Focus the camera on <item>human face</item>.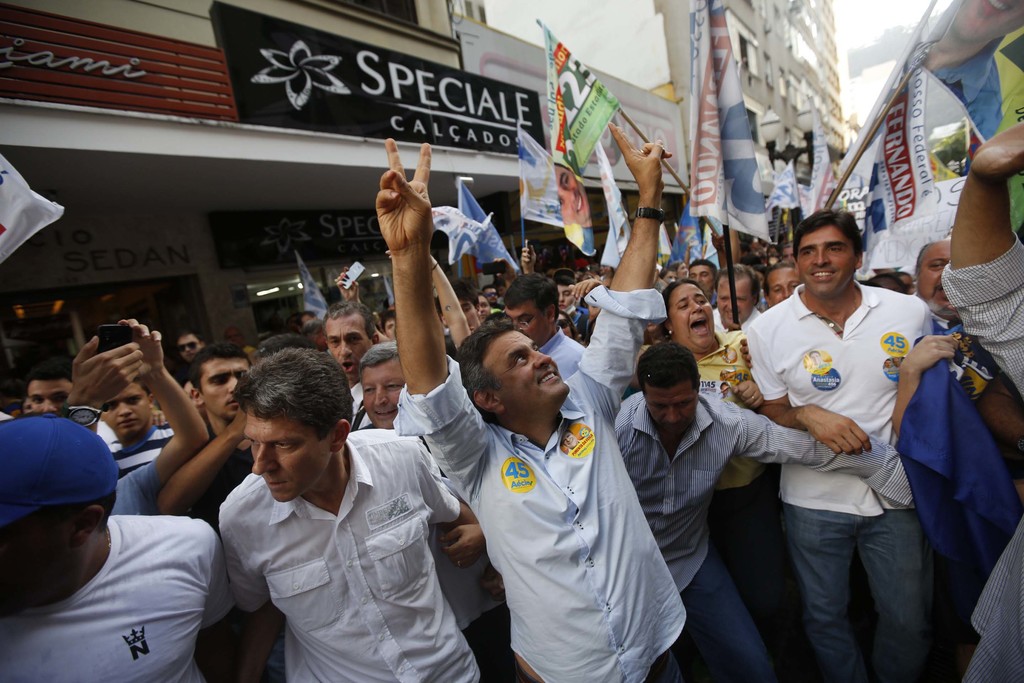
Focus region: [884, 362, 891, 370].
